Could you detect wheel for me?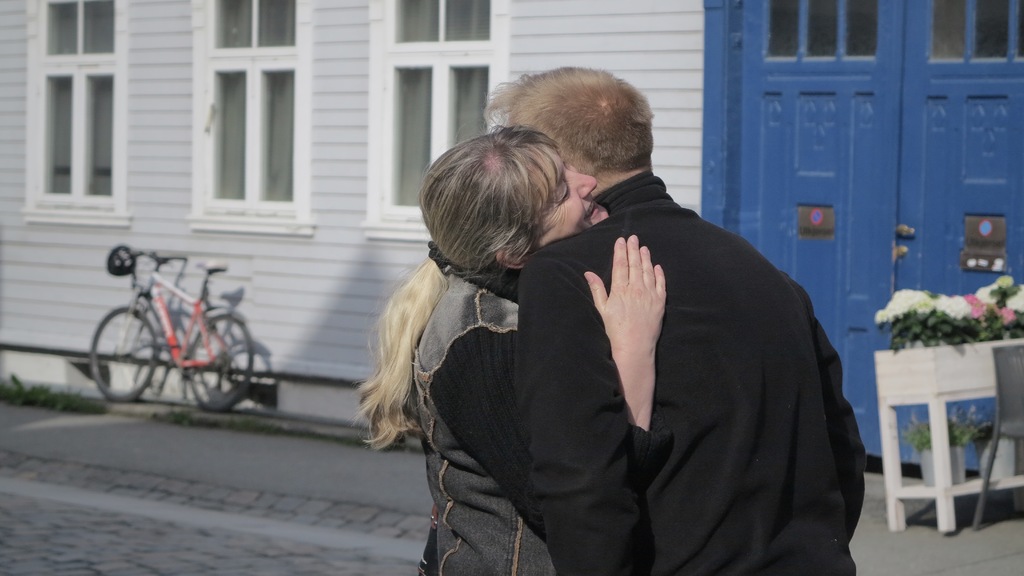
Detection result: 92/305/149/401.
